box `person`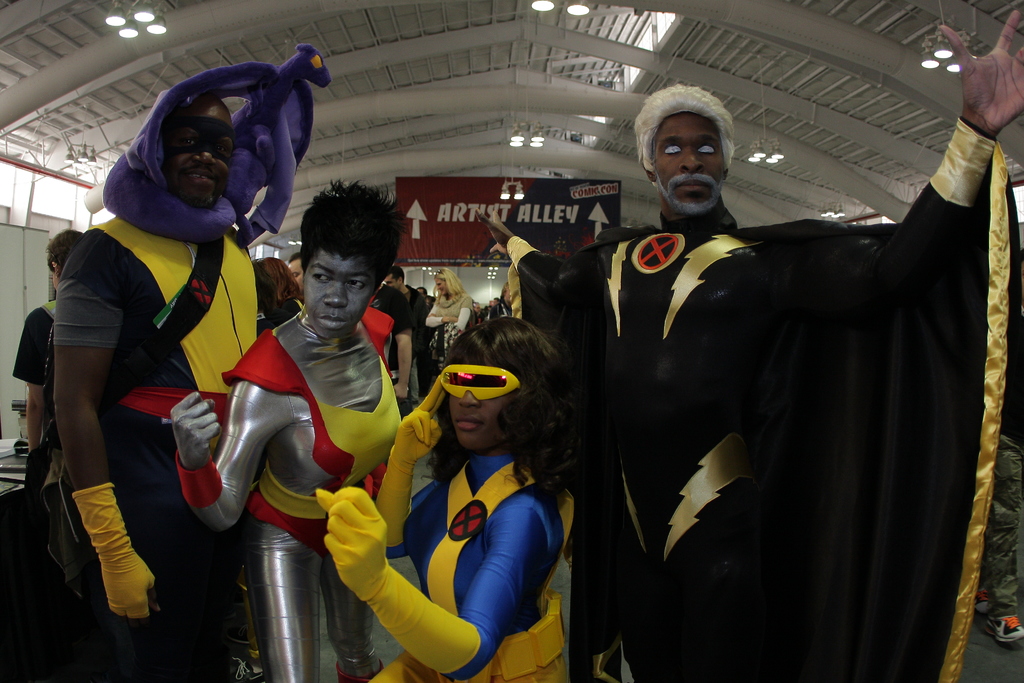
[52,92,257,681]
